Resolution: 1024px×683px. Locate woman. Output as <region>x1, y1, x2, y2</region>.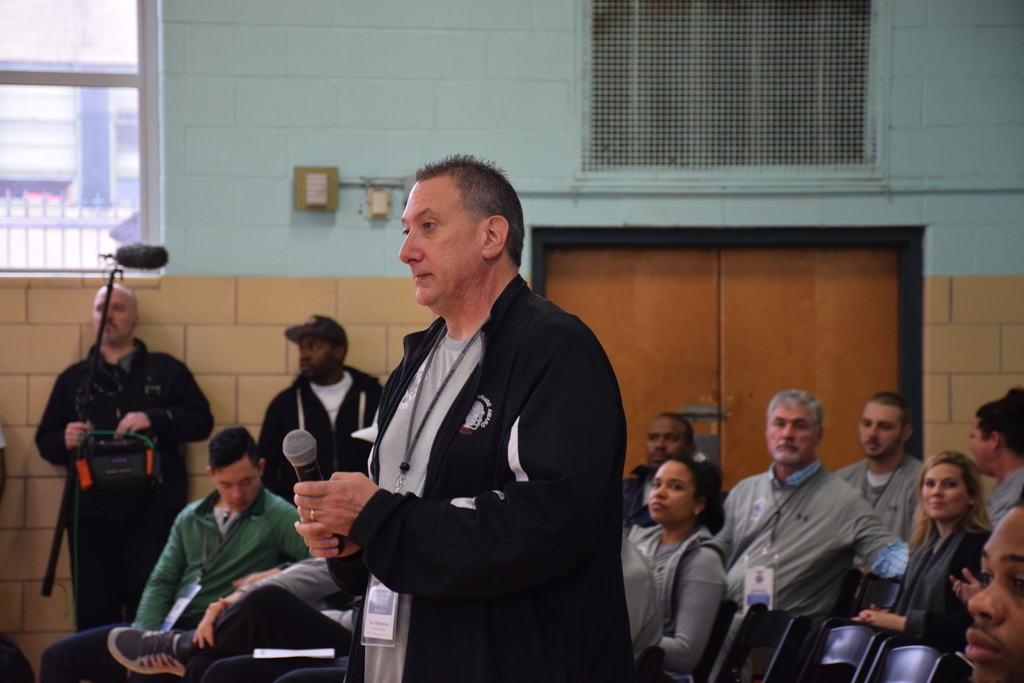
<region>894, 439, 1012, 661</region>.
